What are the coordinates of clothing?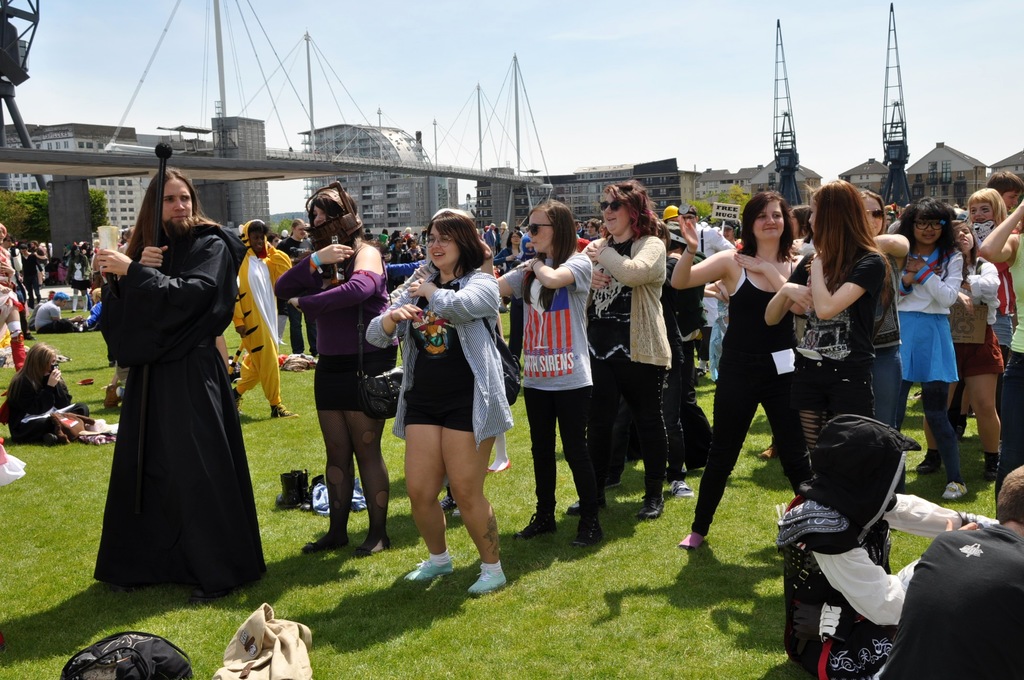
locate(88, 192, 256, 596).
